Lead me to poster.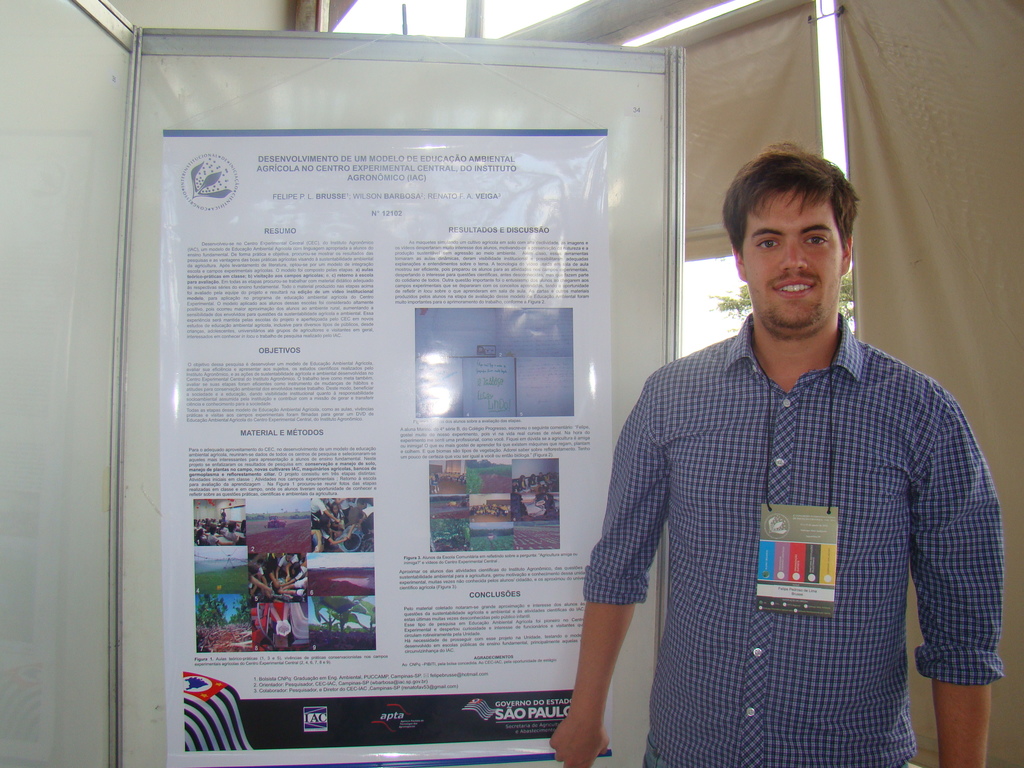
Lead to region(160, 126, 612, 767).
